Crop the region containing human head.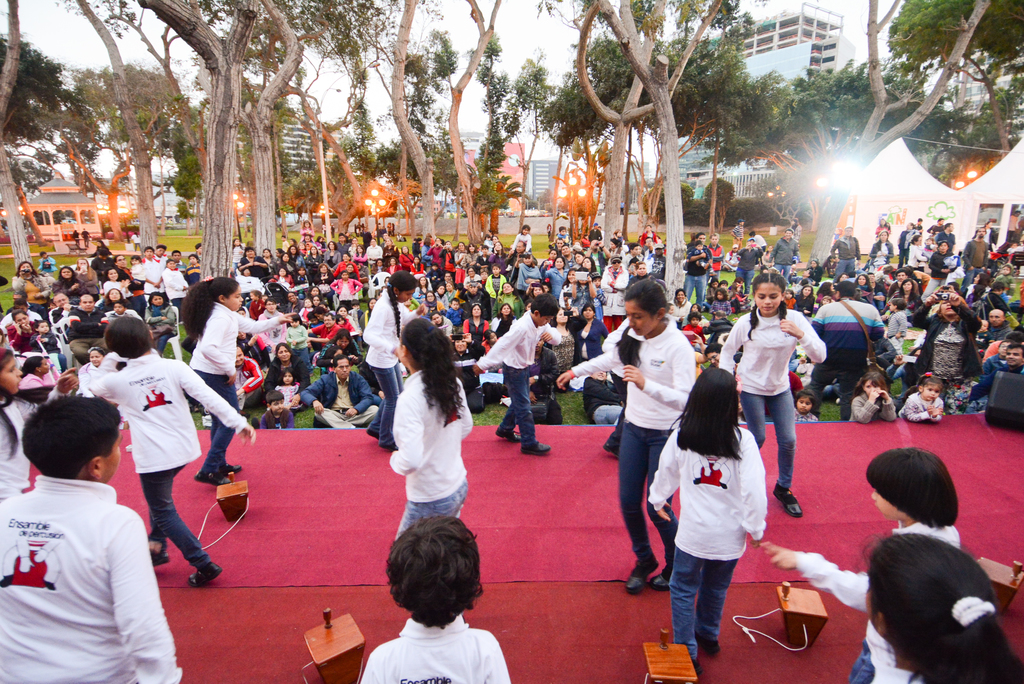
Crop region: x1=24 y1=356 x2=52 y2=376.
